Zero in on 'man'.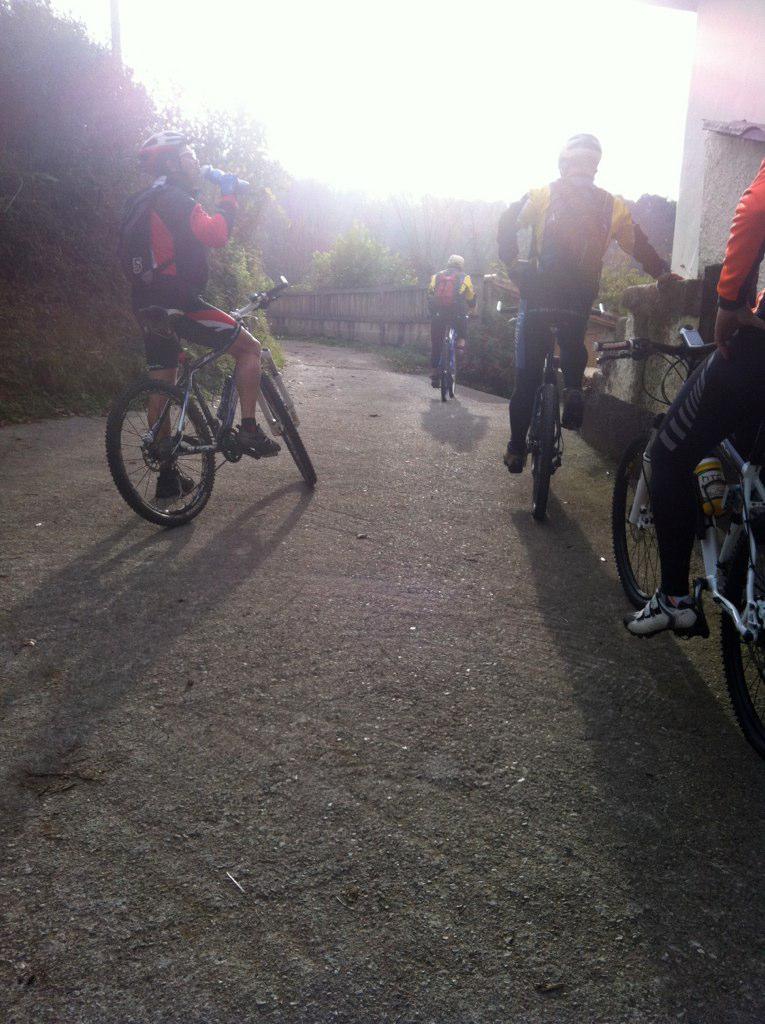
Zeroed in: bbox(511, 148, 652, 484).
